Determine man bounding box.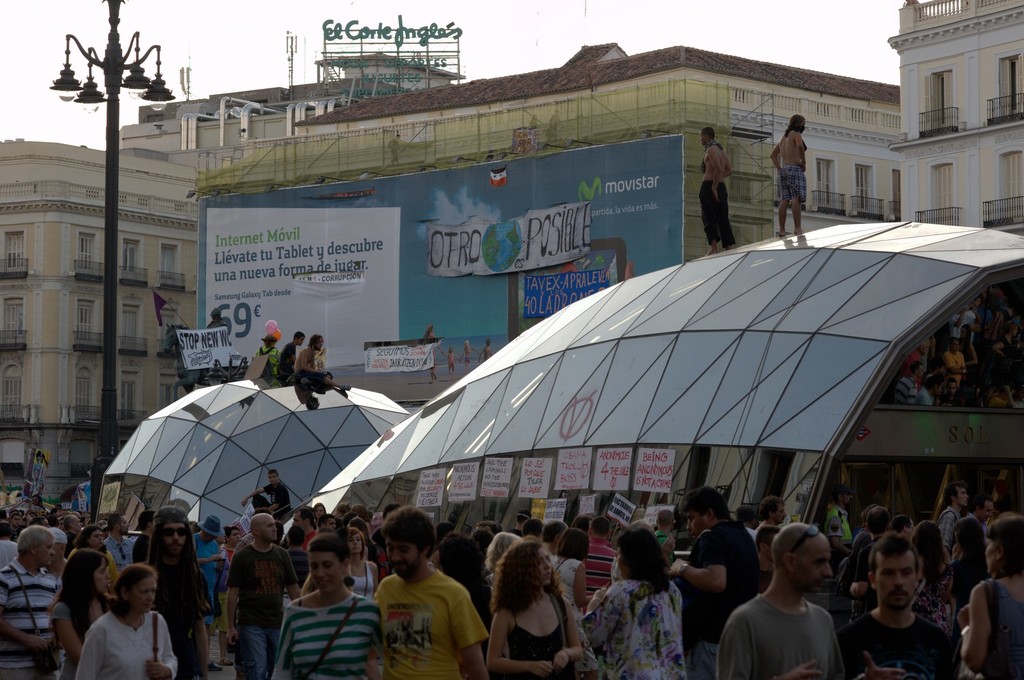
Determined: (left=378, top=502, right=492, bottom=679).
